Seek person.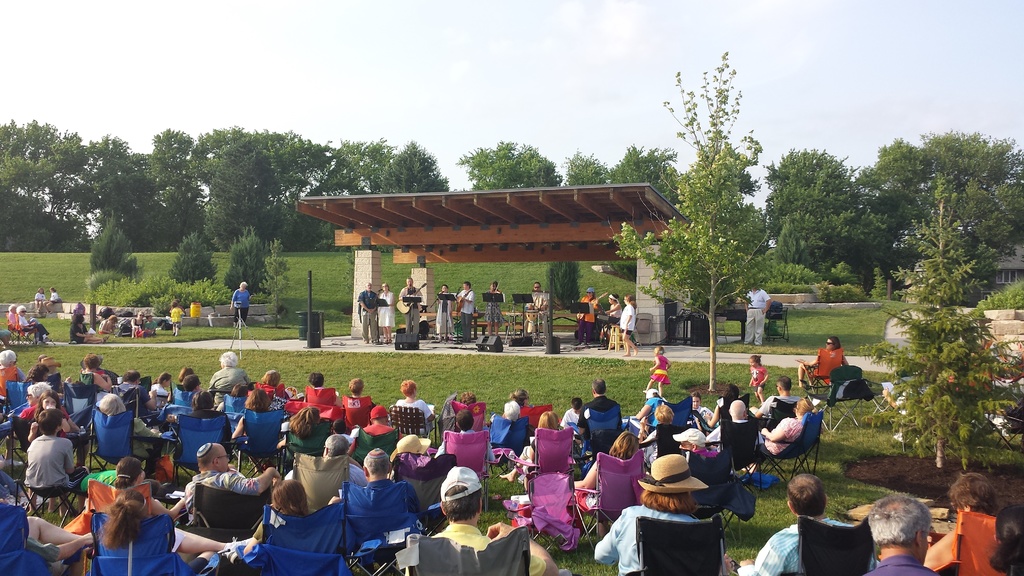
(524, 280, 550, 340).
